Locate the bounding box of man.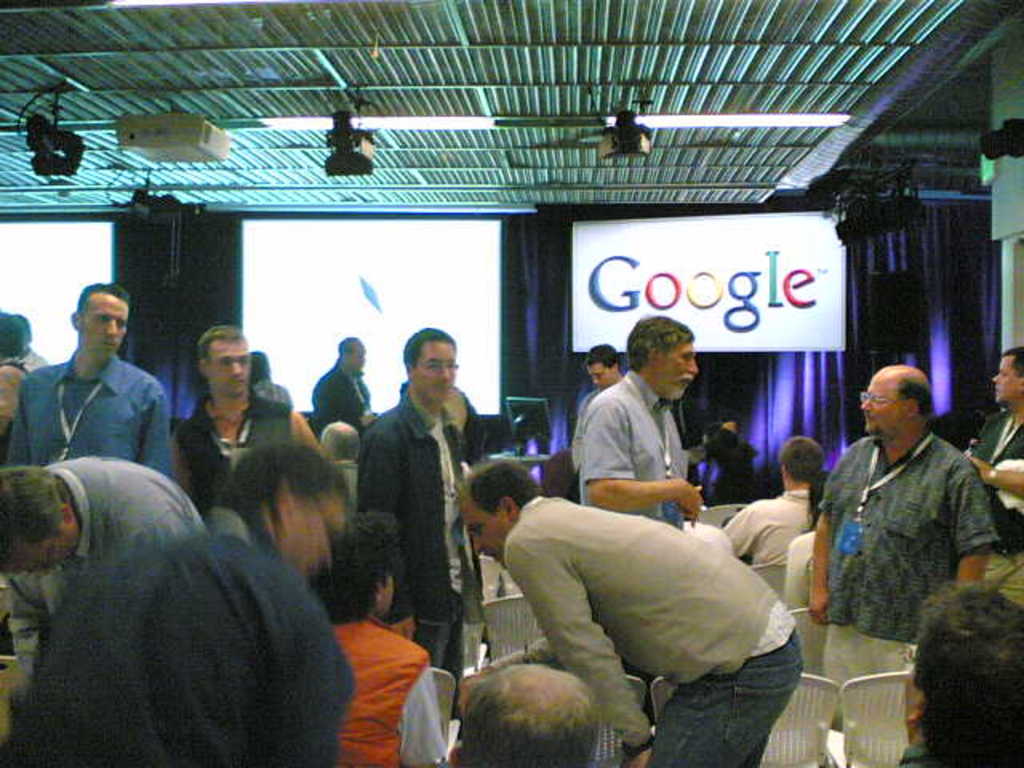
Bounding box: (x1=0, y1=306, x2=32, y2=419).
